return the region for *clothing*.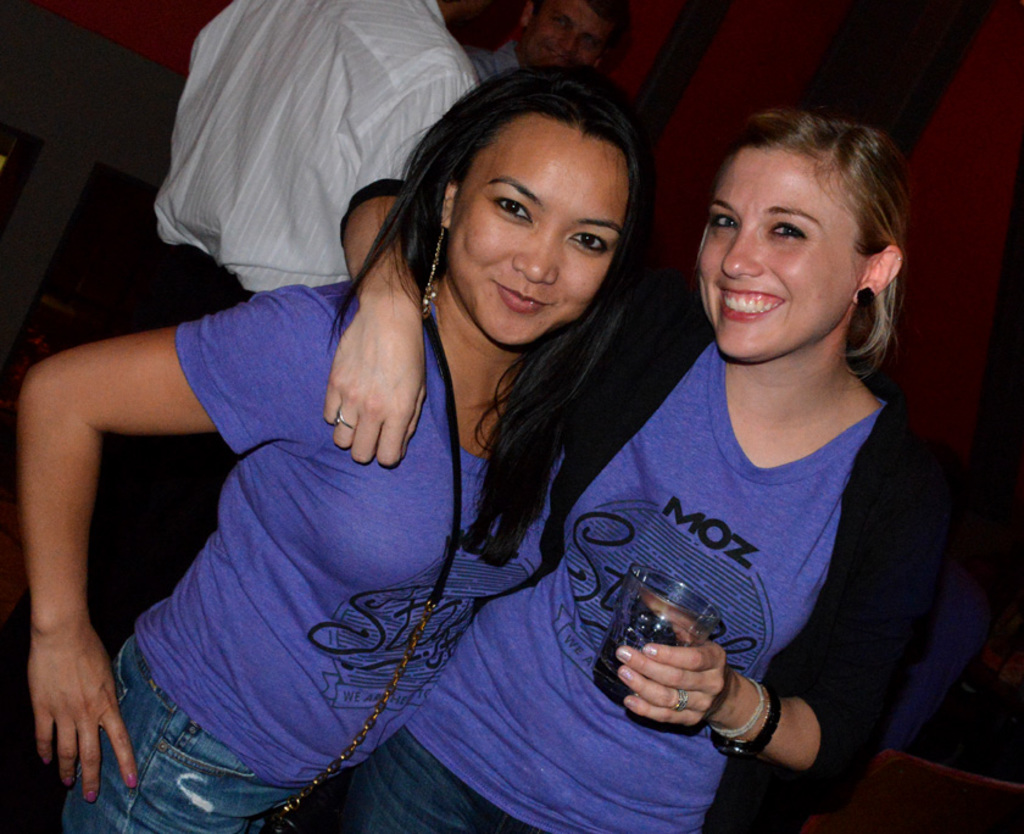
[332, 177, 956, 833].
